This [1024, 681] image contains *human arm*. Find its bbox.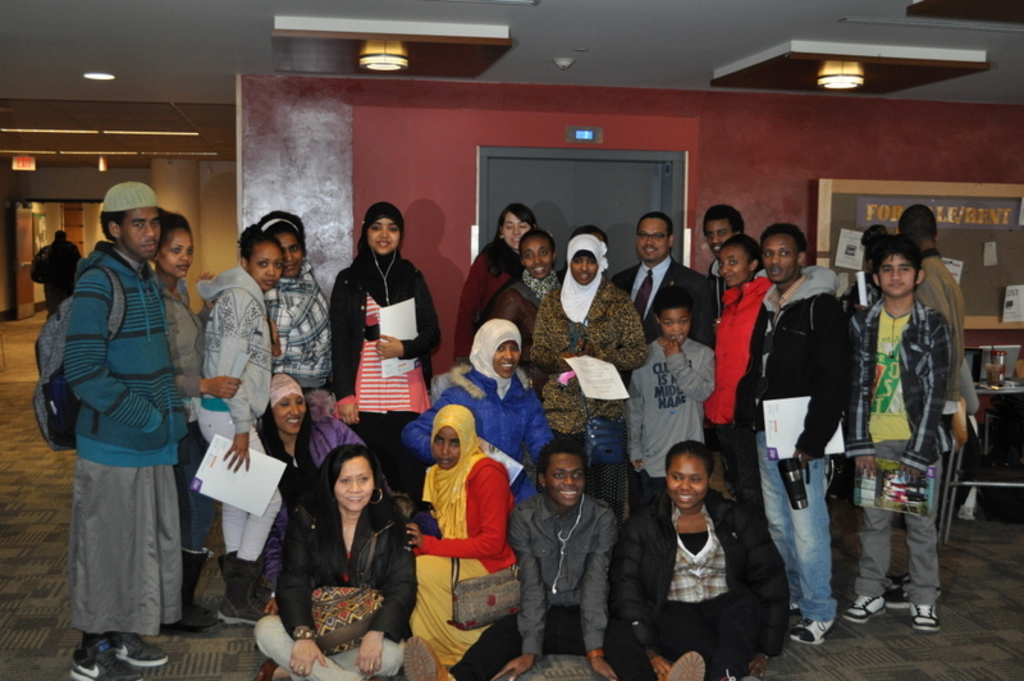
<box>795,301,858,466</box>.
